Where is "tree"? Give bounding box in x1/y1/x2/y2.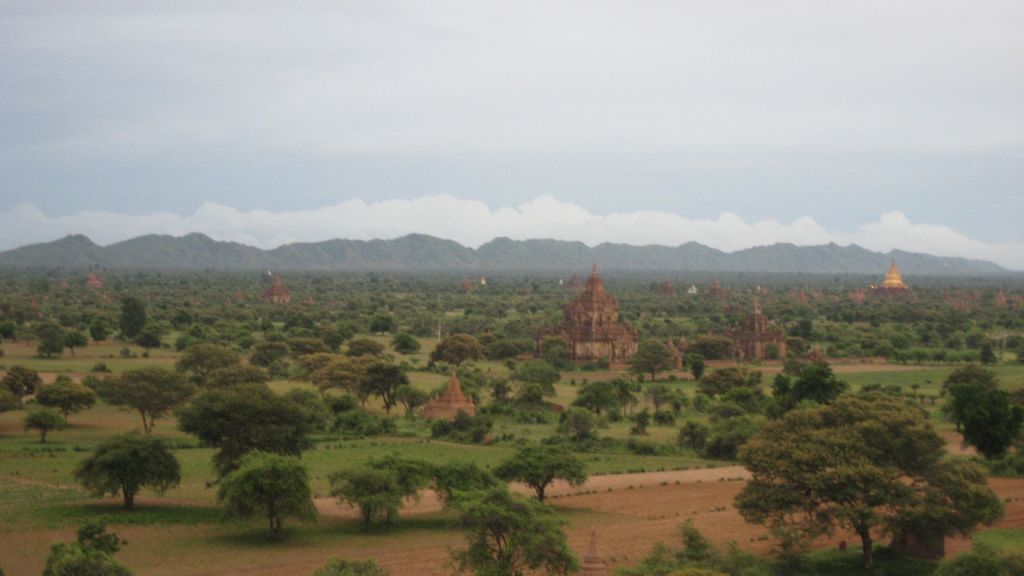
172/384/292/442.
